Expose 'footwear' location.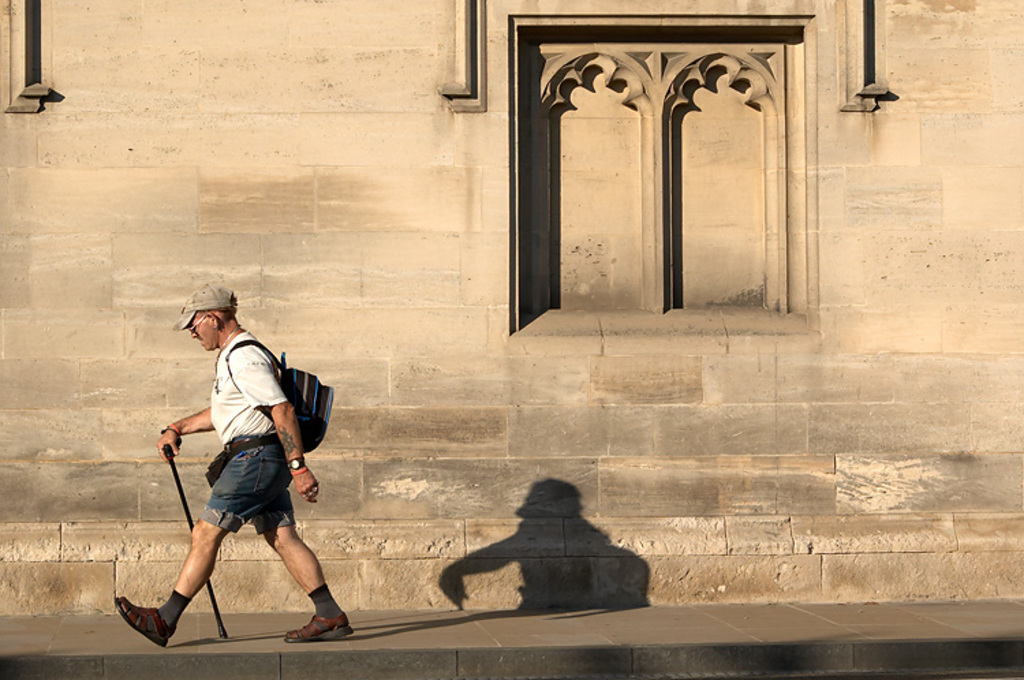
Exposed at x1=273 y1=593 x2=340 y2=650.
